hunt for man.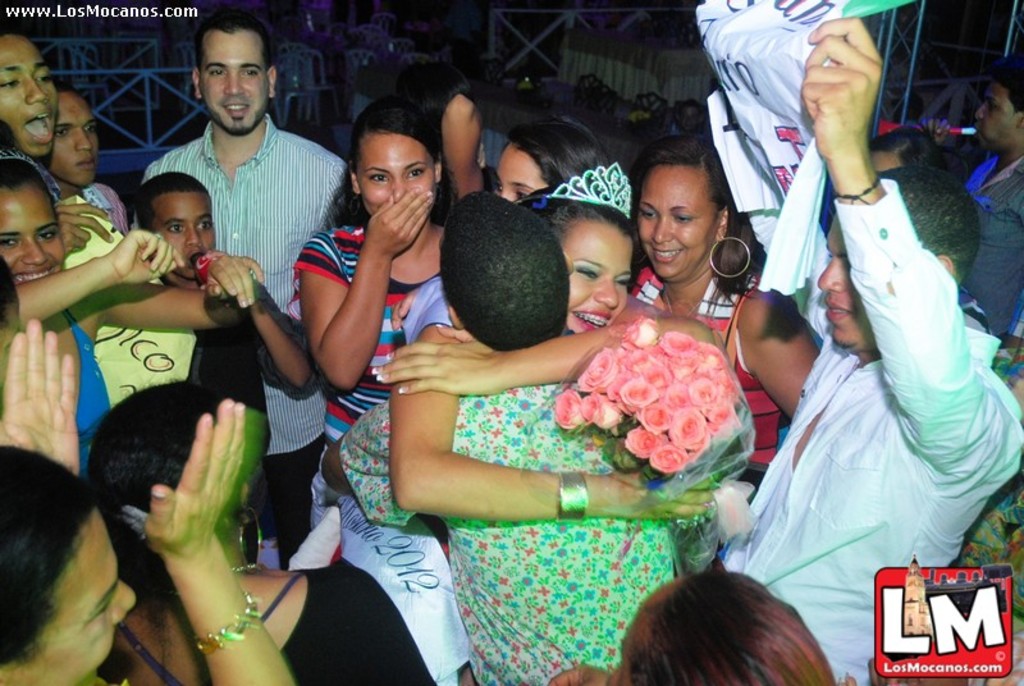
Hunted down at 320:191:676:685.
